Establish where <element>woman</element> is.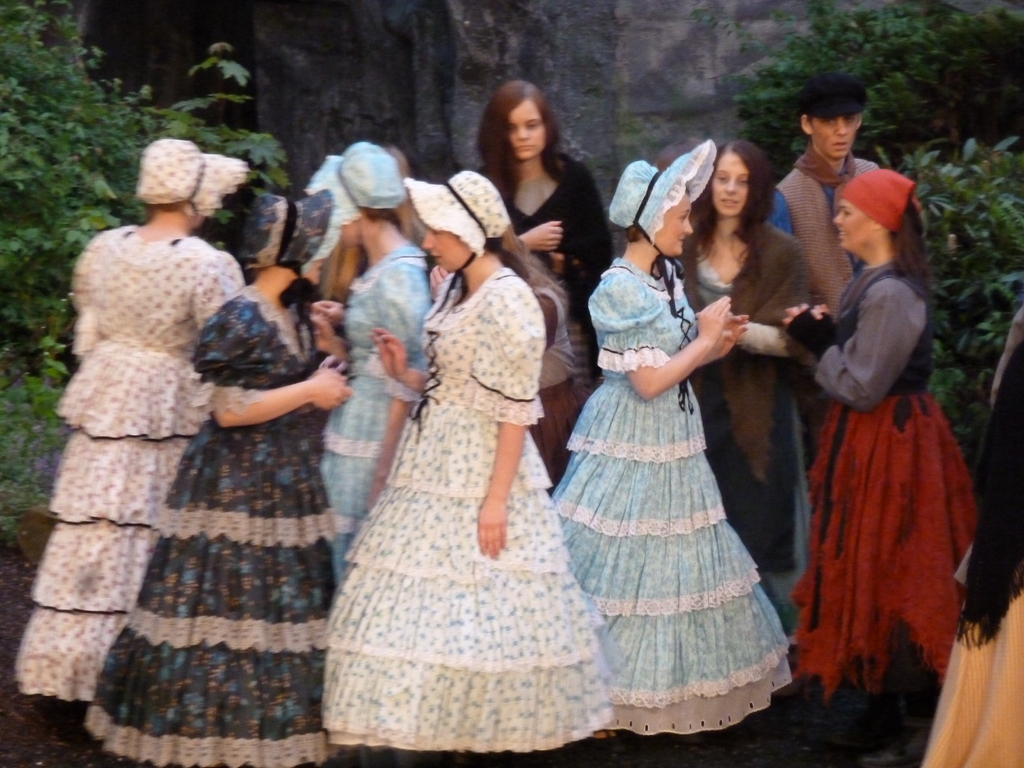
Established at bbox(473, 74, 620, 406).
